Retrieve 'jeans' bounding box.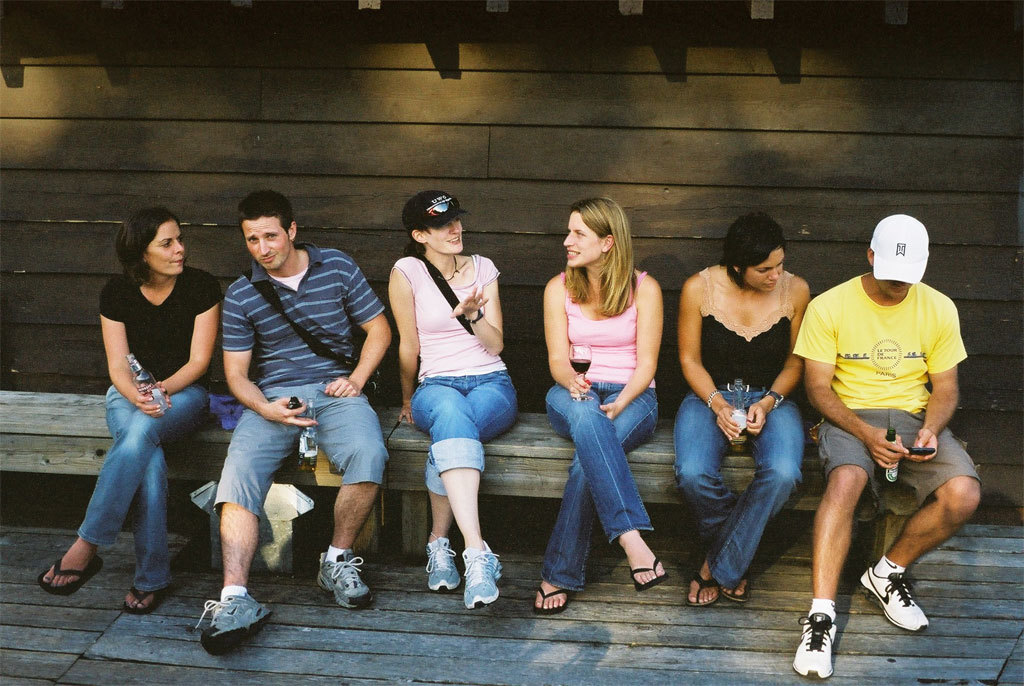
Bounding box: box(672, 391, 805, 584).
